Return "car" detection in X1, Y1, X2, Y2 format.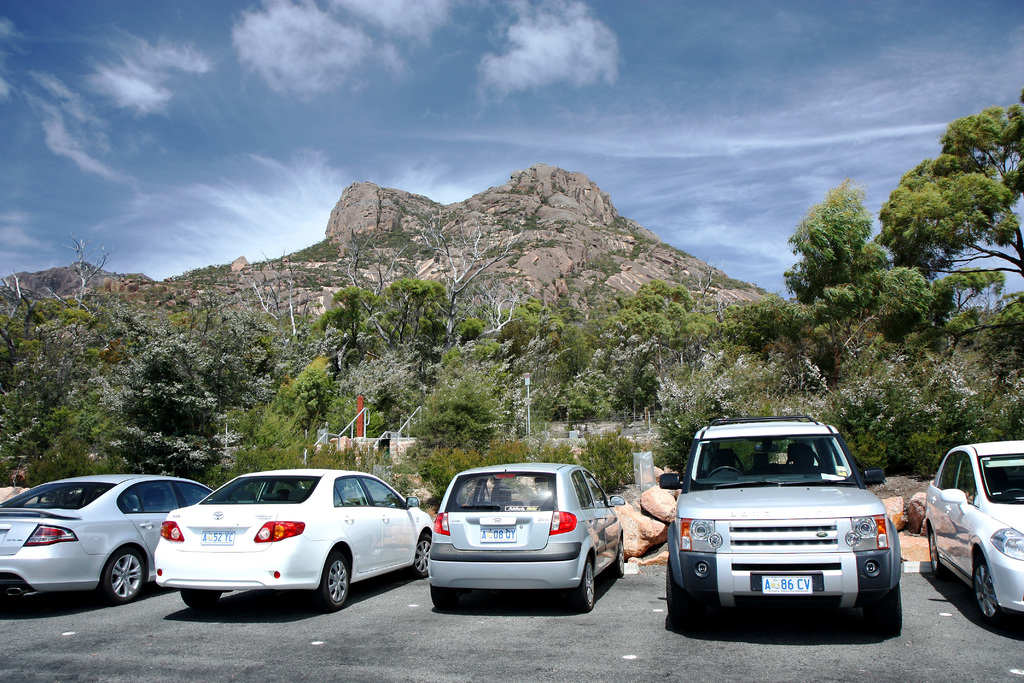
657, 415, 900, 636.
